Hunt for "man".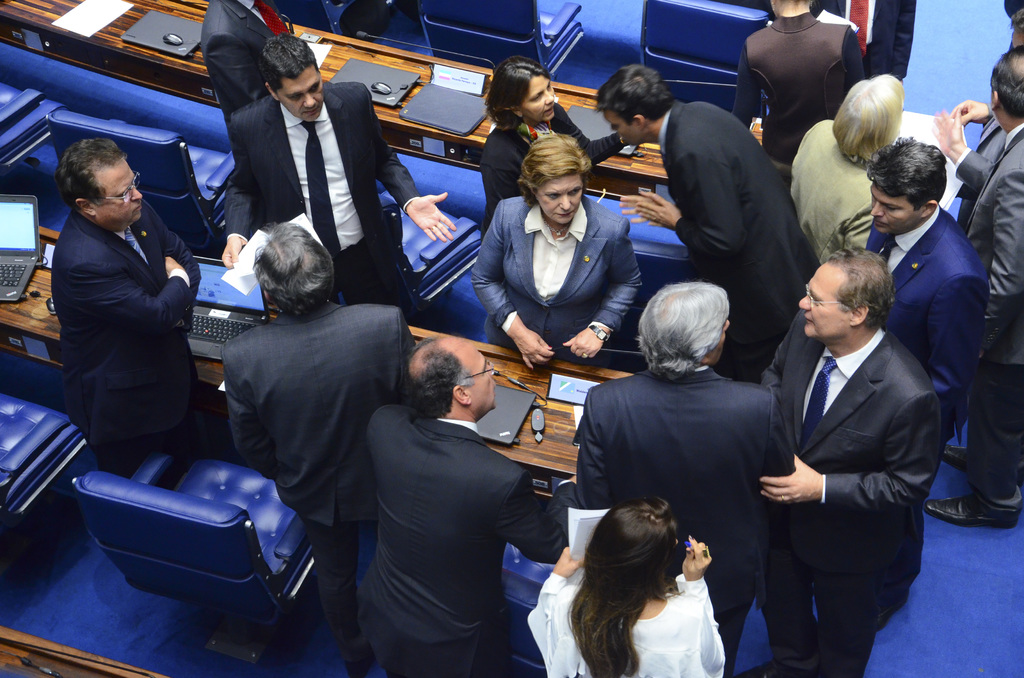
Hunted down at box(362, 330, 574, 677).
